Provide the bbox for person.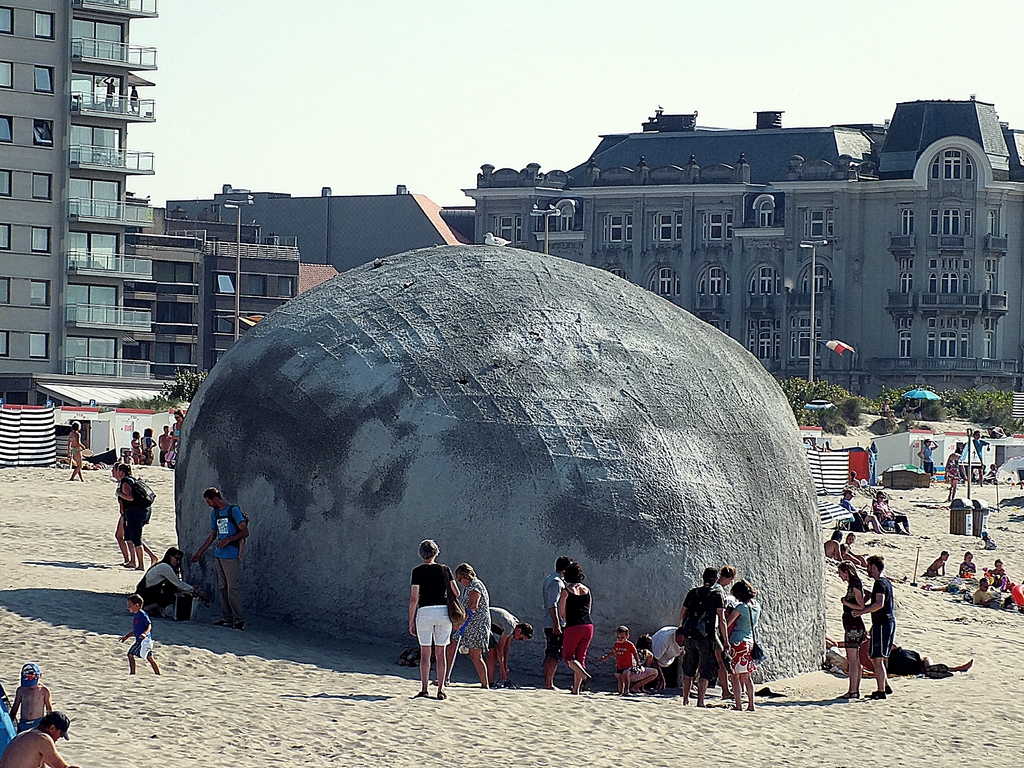
left=157, top=424, right=172, bottom=467.
